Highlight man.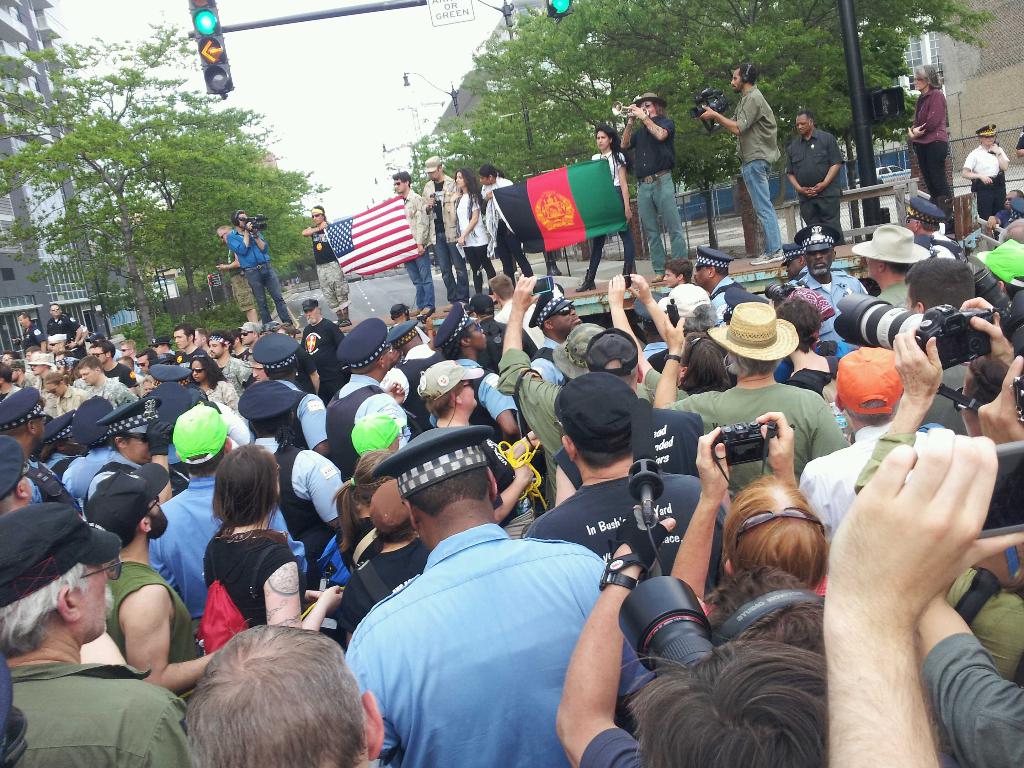
Highlighted region: select_region(215, 223, 264, 324).
